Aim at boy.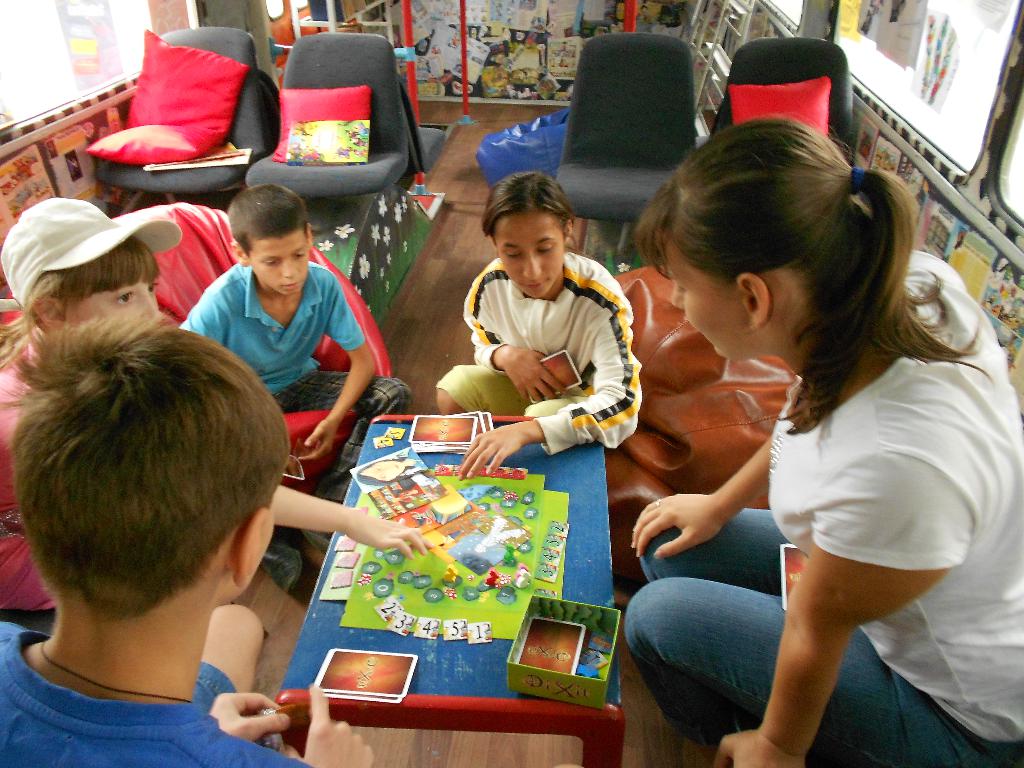
Aimed at [0, 299, 328, 746].
